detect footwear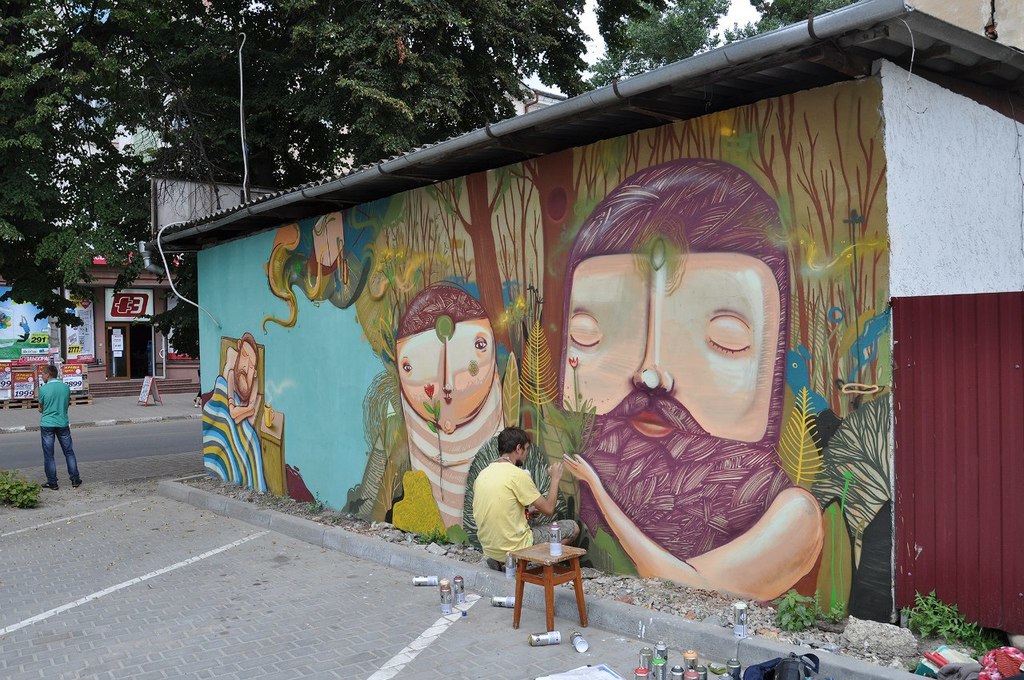
36/481/60/493
